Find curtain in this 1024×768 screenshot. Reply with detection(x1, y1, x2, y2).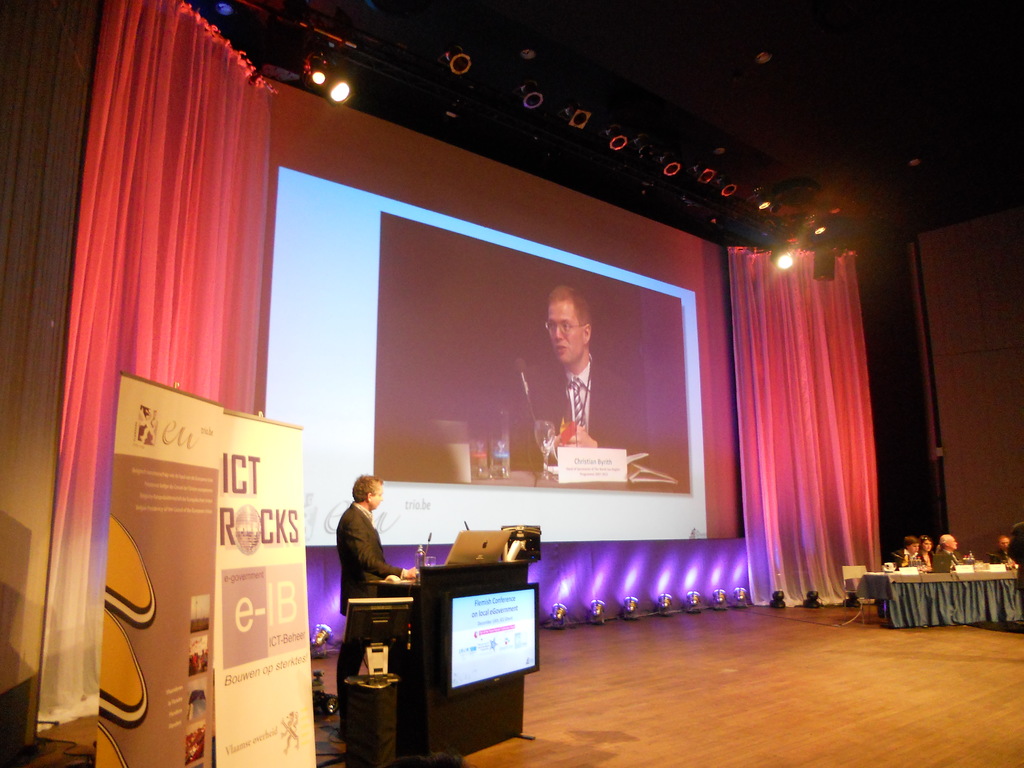
detection(39, 0, 289, 740).
